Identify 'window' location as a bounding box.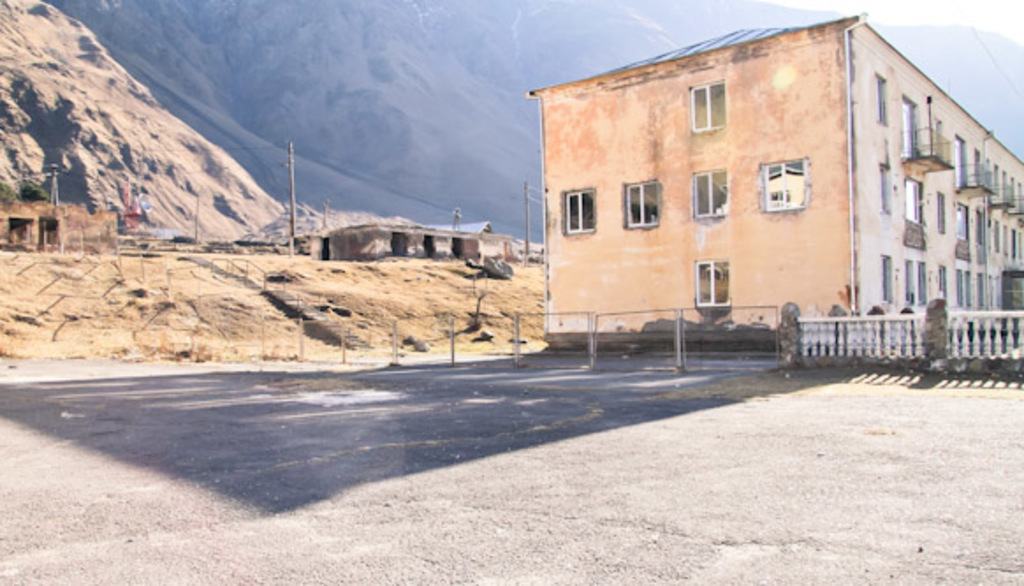
select_region(558, 188, 602, 232).
